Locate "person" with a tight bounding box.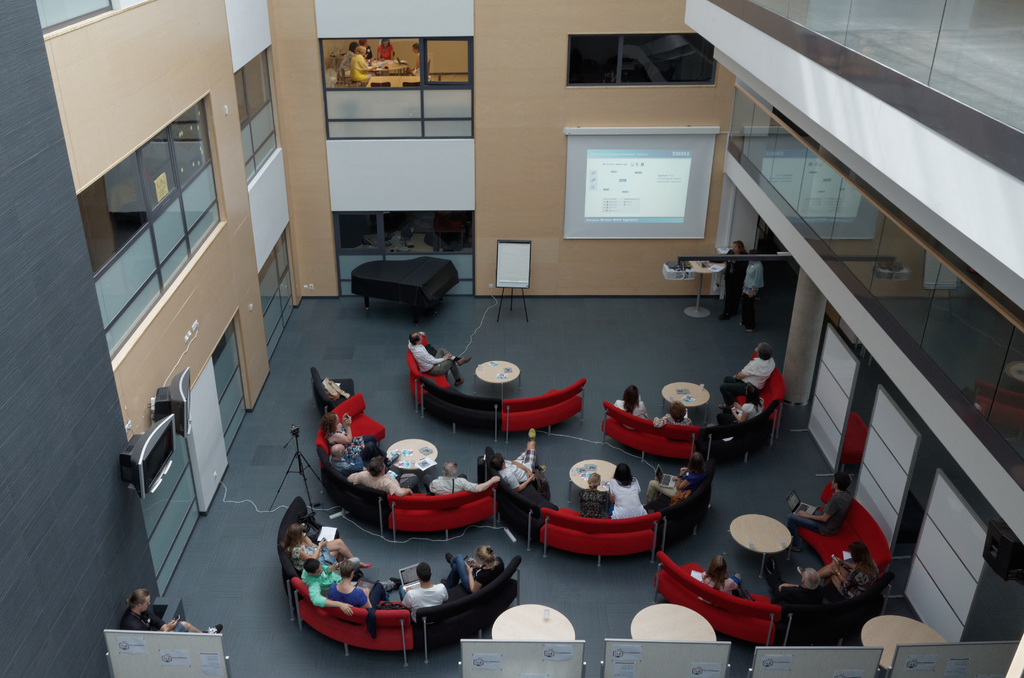
detection(741, 249, 767, 330).
